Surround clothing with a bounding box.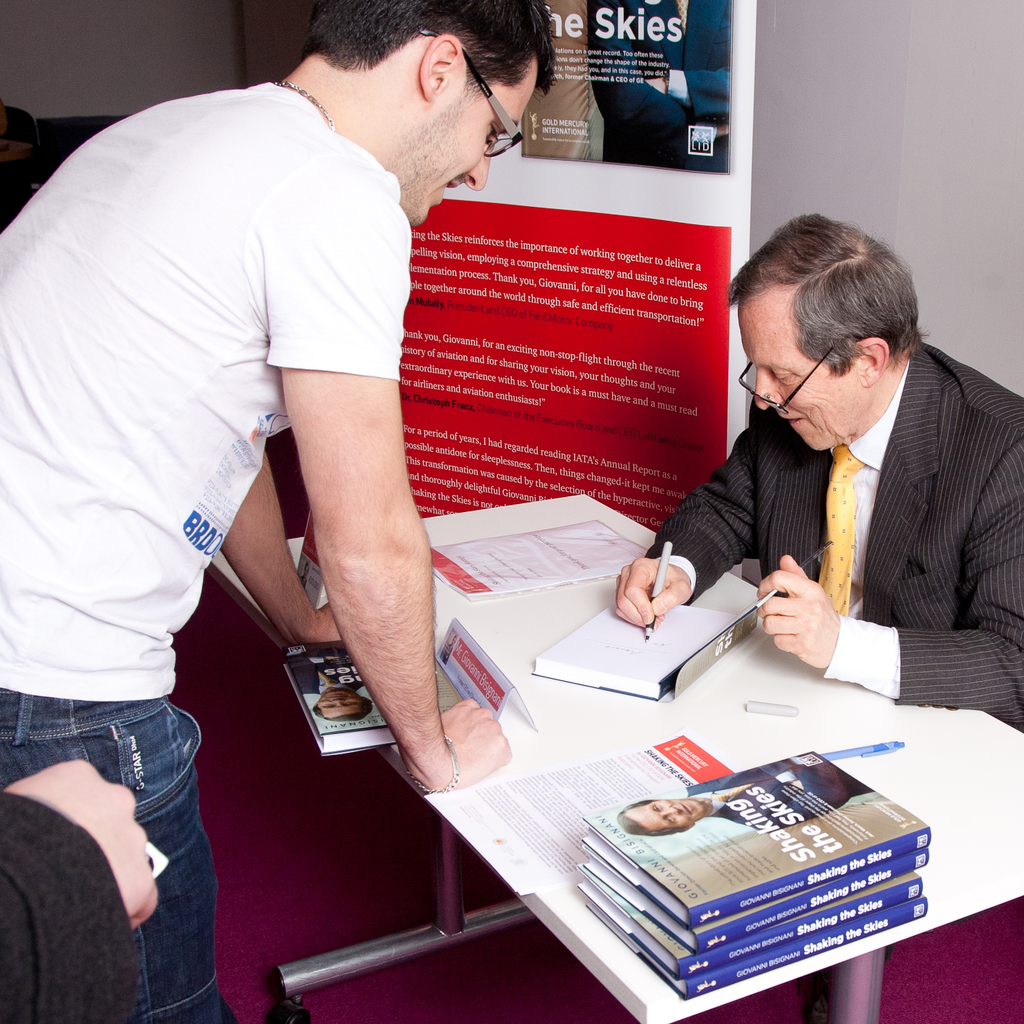
select_region(0, 78, 414, 1023).
